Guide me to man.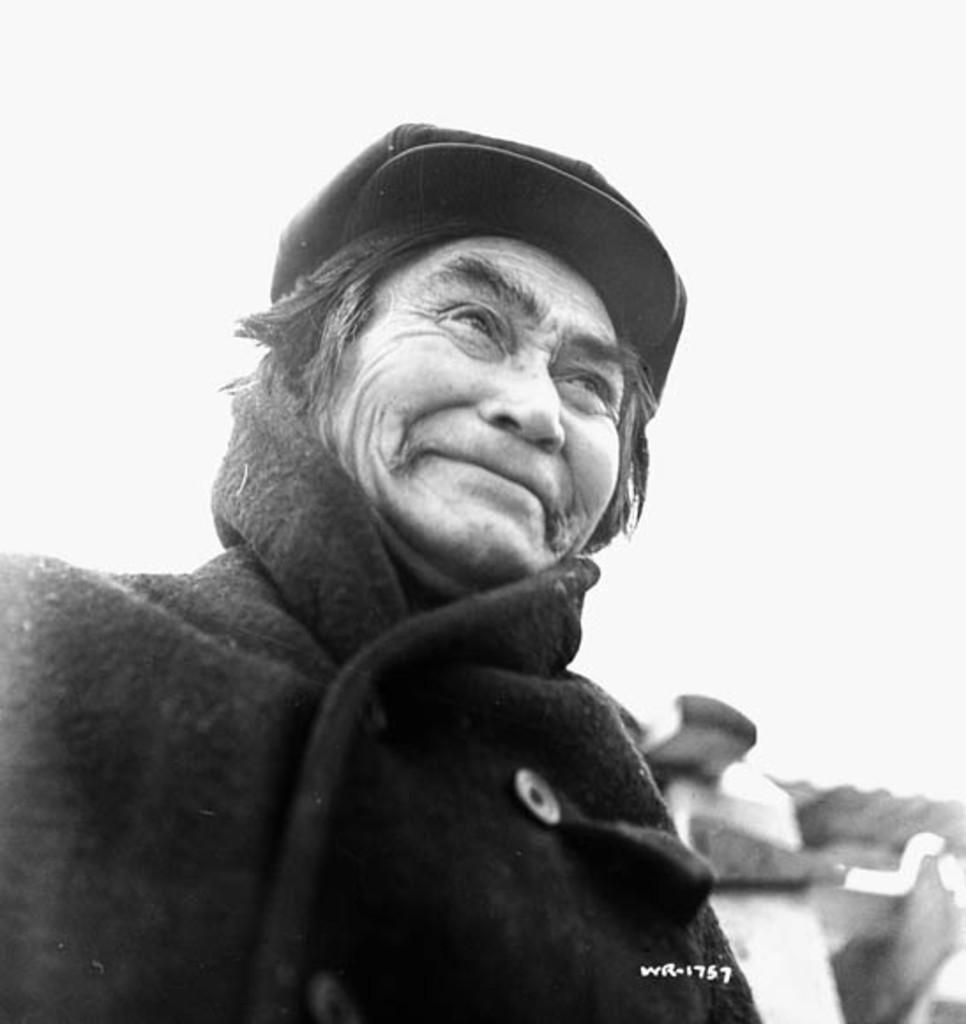
Guidance: [x1=0, y1=106, x2=842, y2=999].
